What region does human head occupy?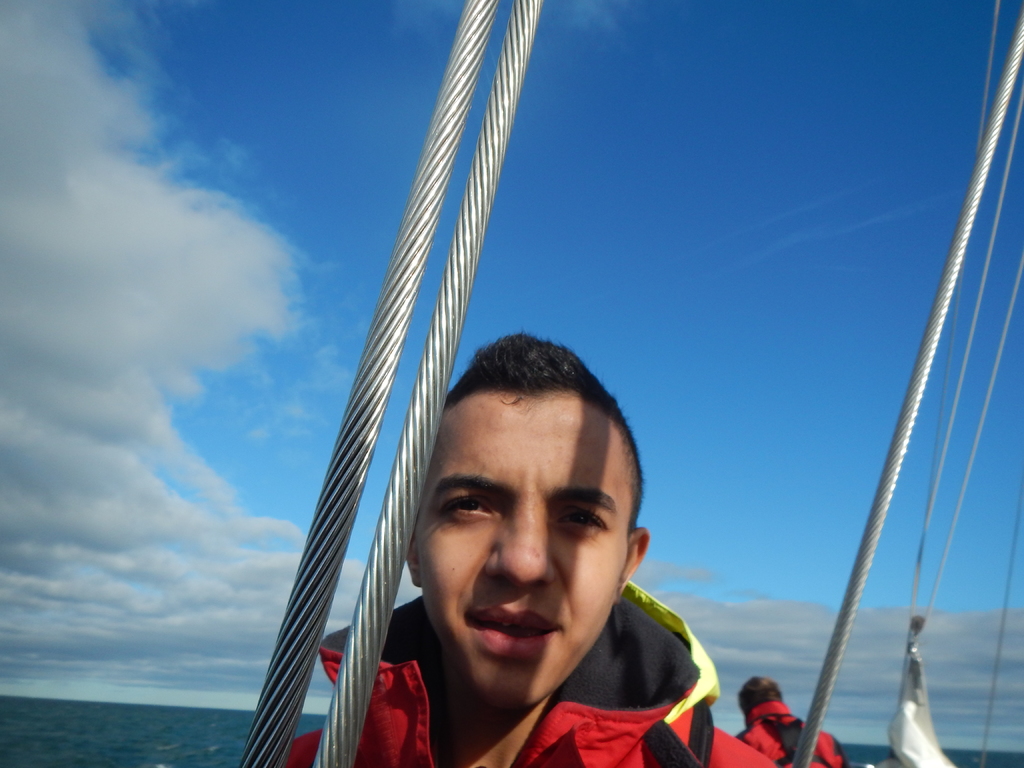
{"left": 407, "top": 333, "right": 655, "bottom": 715}.
